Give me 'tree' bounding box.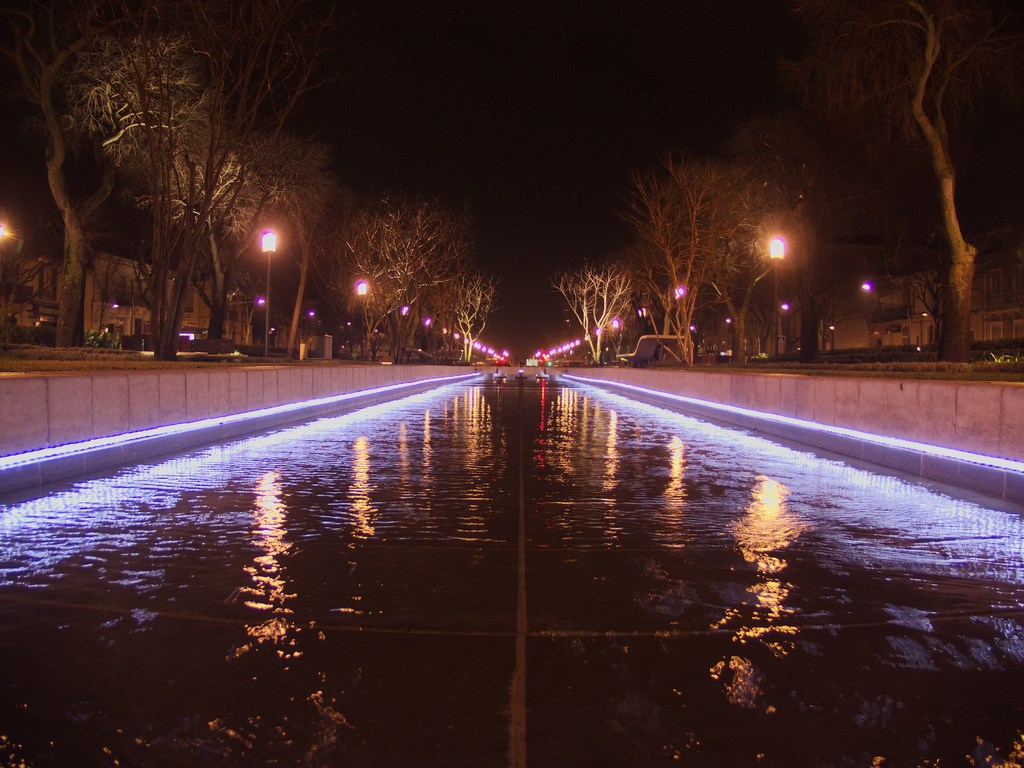
left=1, top=0, right=324, bottom=348.
